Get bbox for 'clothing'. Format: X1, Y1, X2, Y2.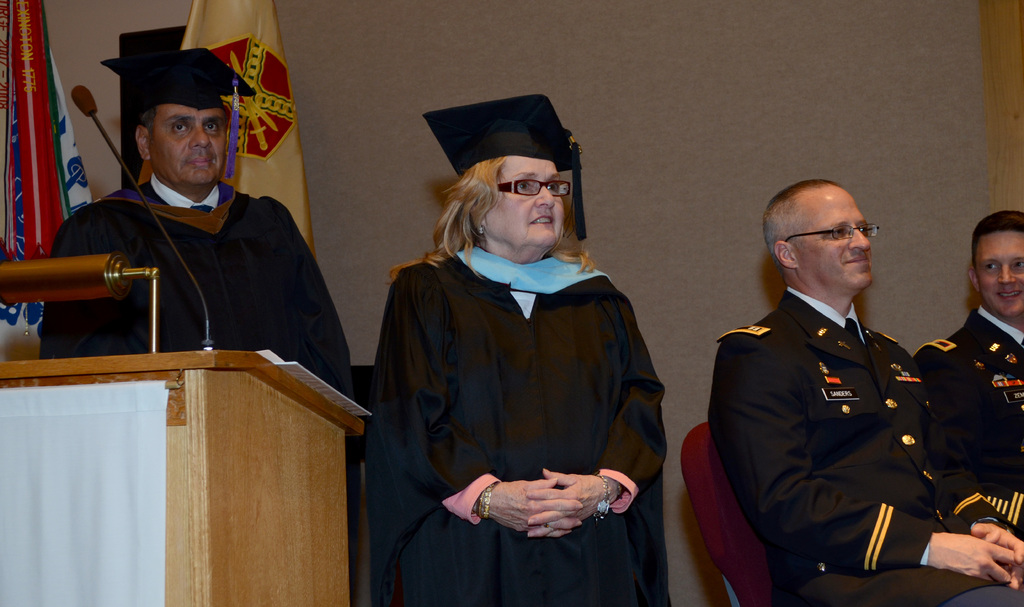
717, 286, 1017, 606.
